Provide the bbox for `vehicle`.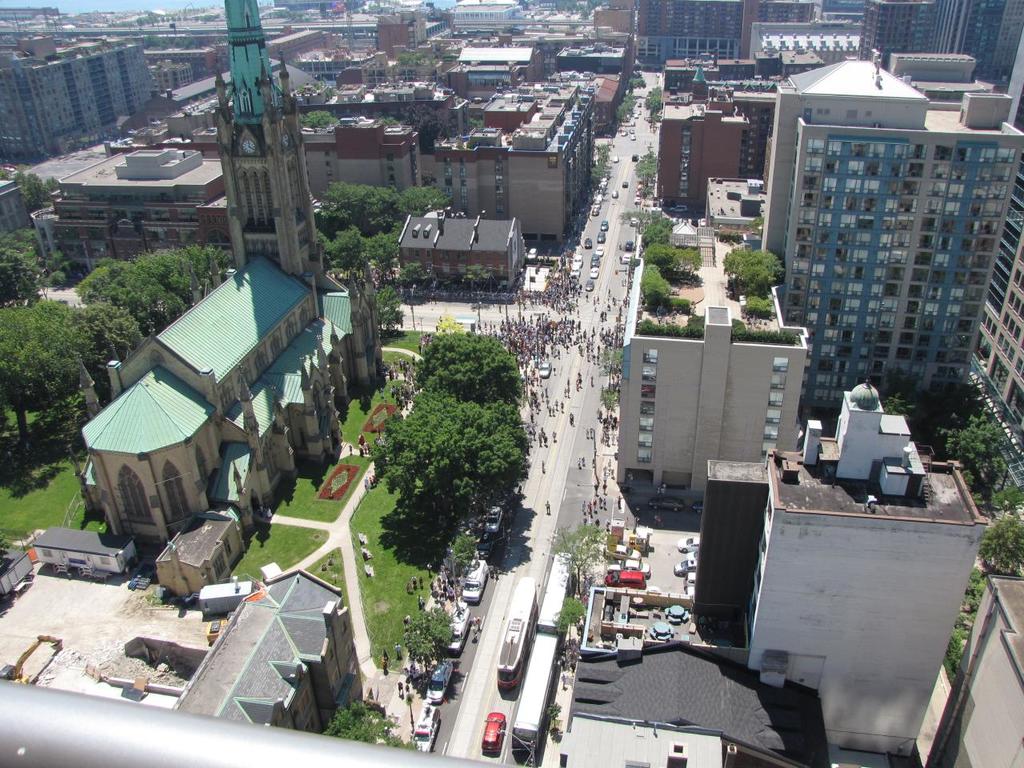
rect(606, 570, 648, 590).
